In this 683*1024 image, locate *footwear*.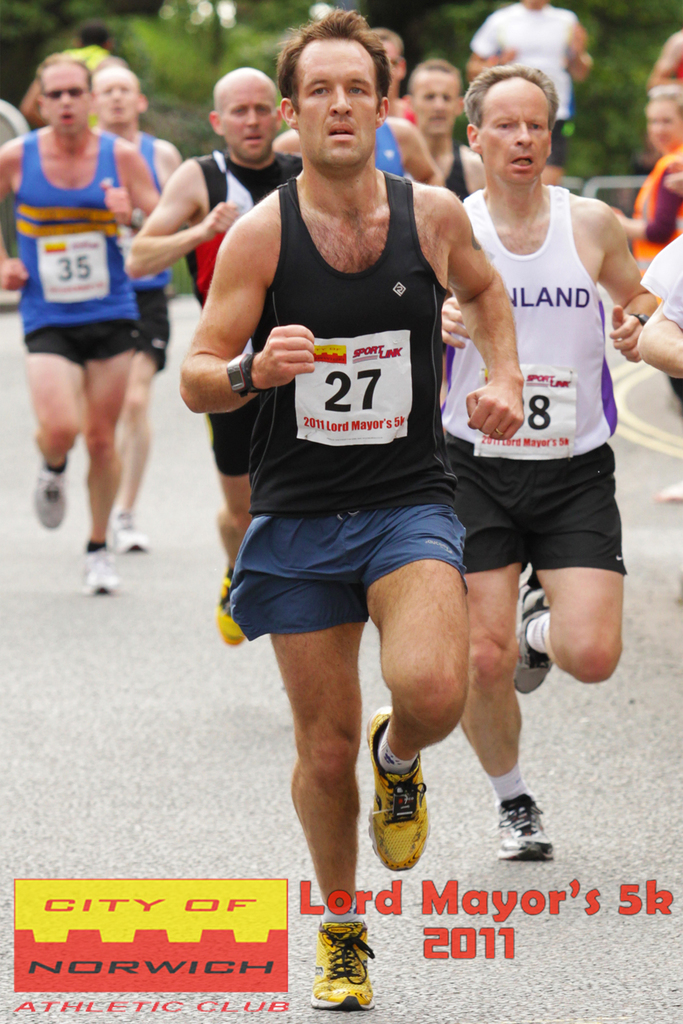
Bounding box: bbox(307, 907, 387, 1010).
